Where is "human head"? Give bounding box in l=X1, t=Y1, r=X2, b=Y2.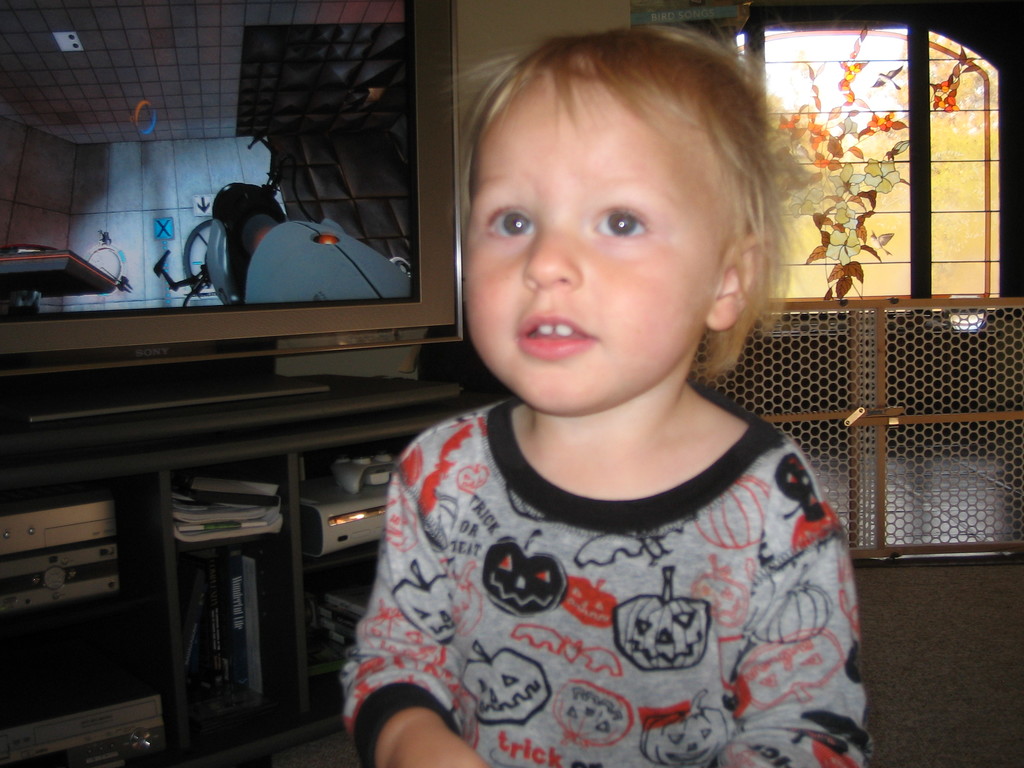
l=462, t=11, r=804, b=391.
